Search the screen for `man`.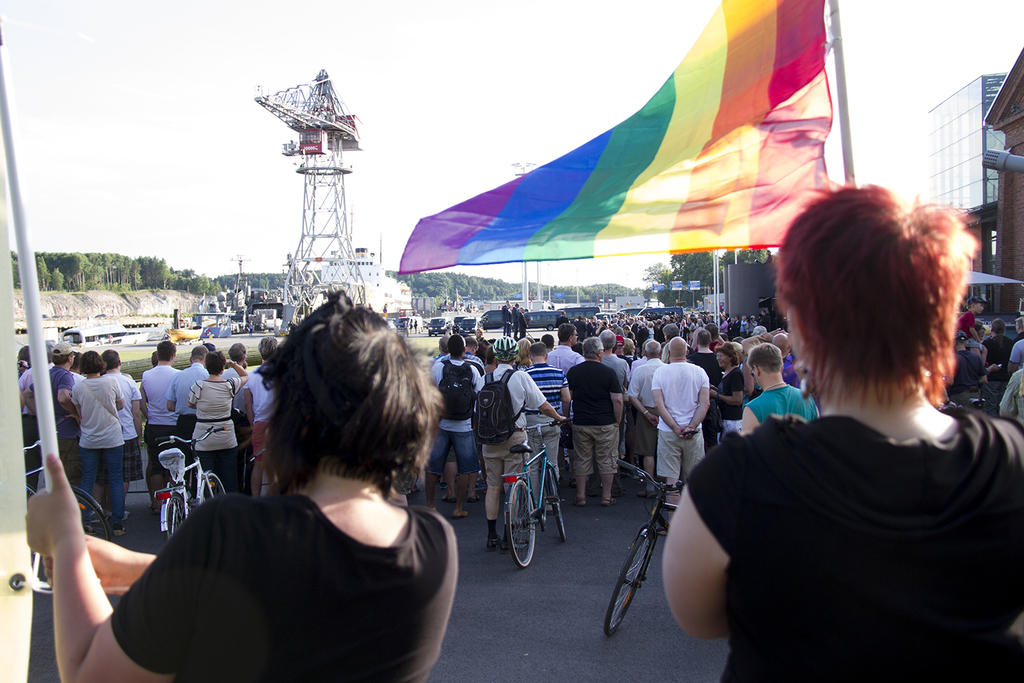
Found at (left=30, top=338, right=90, bottom=482).
